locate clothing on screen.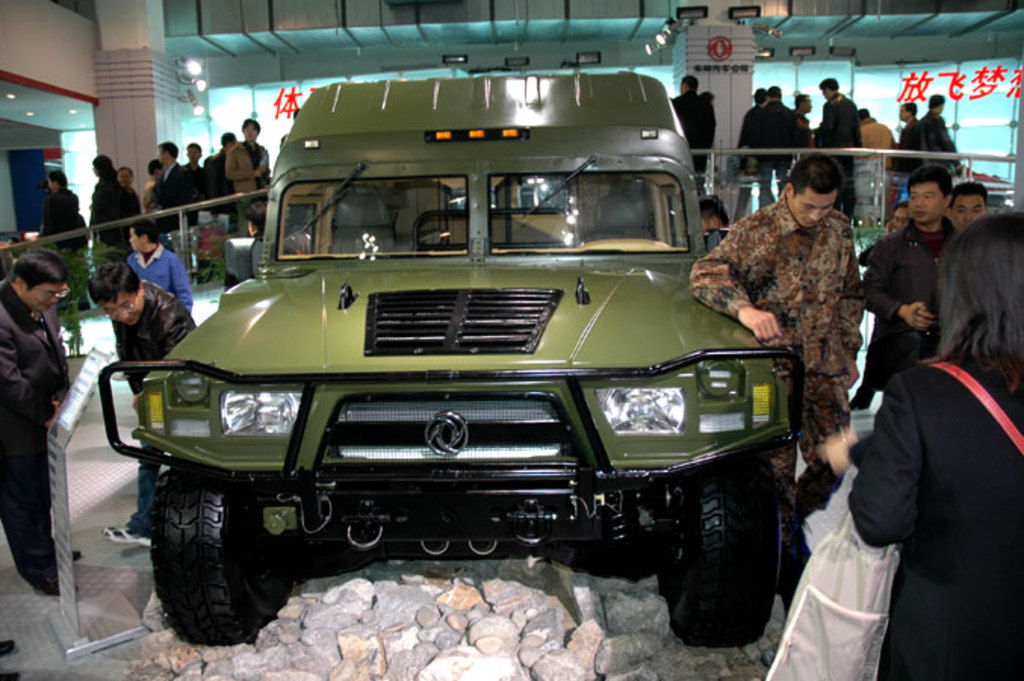
On screen at {"left": 198, "top": 148, "right": 225, "bottom": 216}.
